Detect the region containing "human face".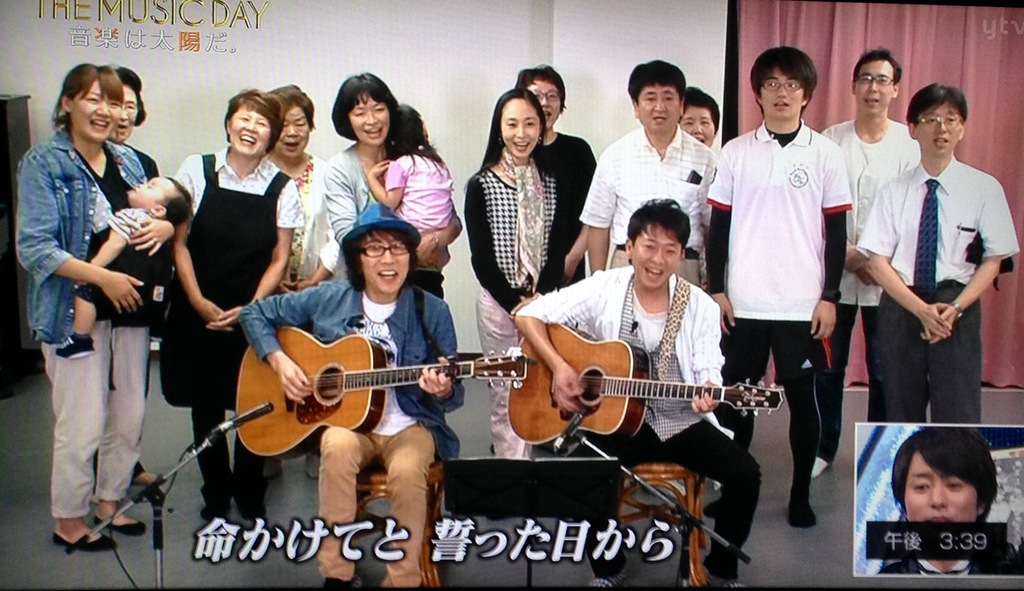
(left=116, top=81, right=138, bottom=140).
